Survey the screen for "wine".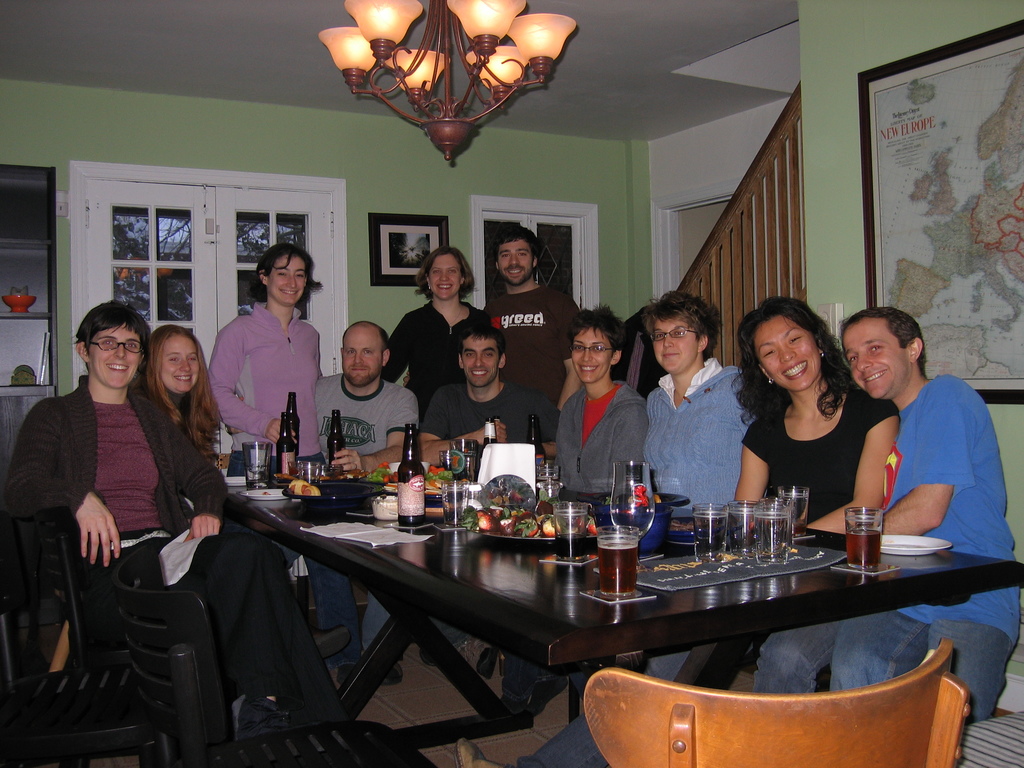
Survey found: 479/415/505/467.
